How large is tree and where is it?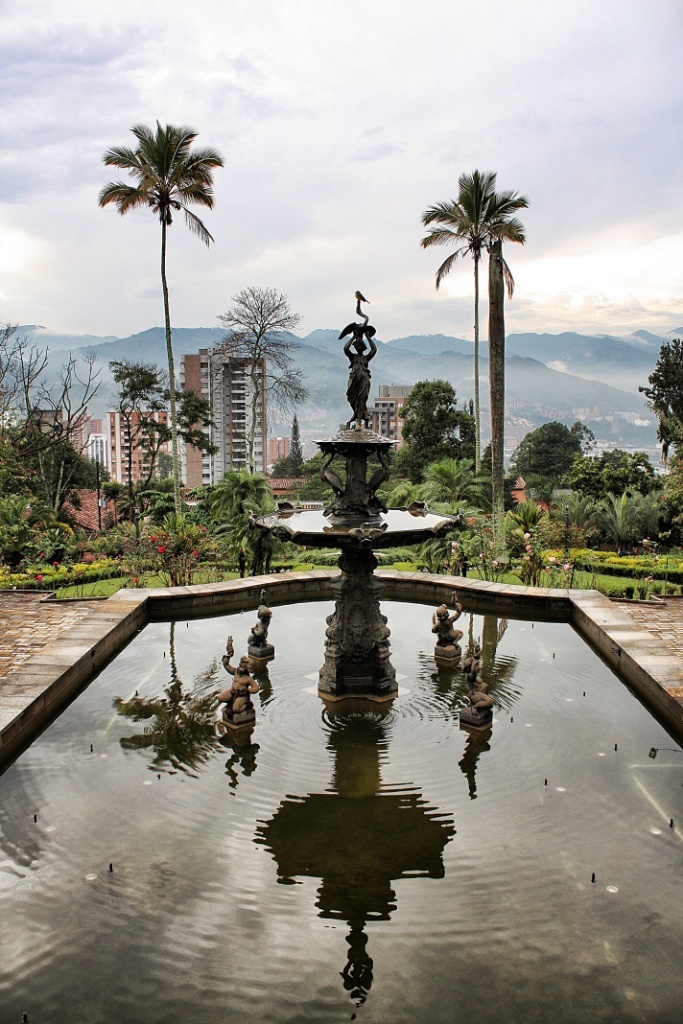
Bounding box: crop(409, 130, 544, 487).
